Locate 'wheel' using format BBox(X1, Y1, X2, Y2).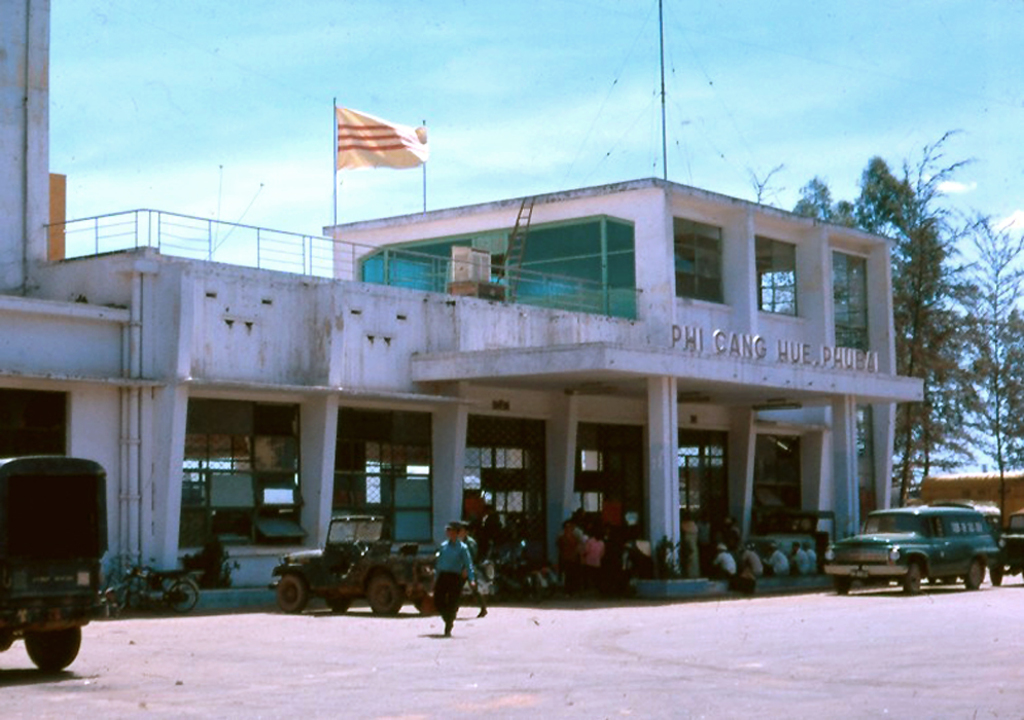
BBox(834, 580, 850, 593).
